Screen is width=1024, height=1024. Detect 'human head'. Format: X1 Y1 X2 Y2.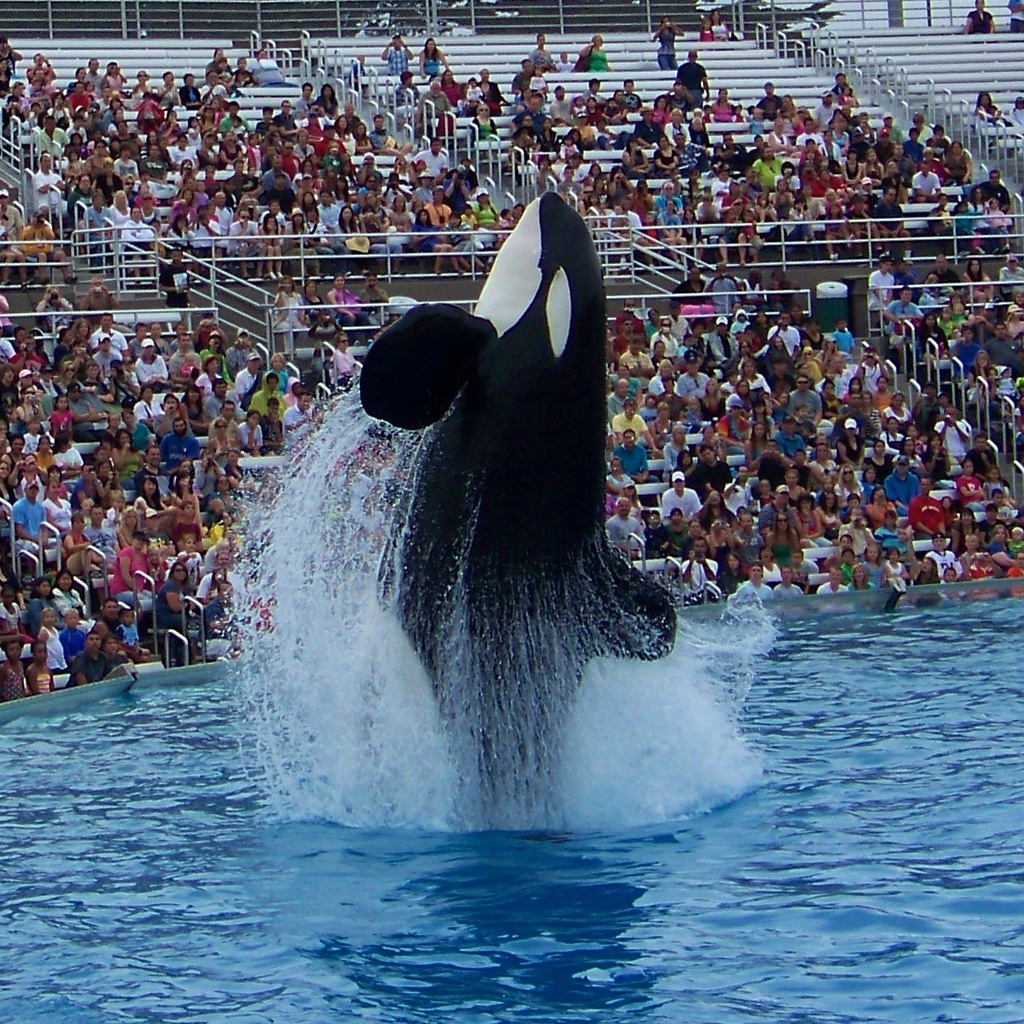
670 476 686 492.
